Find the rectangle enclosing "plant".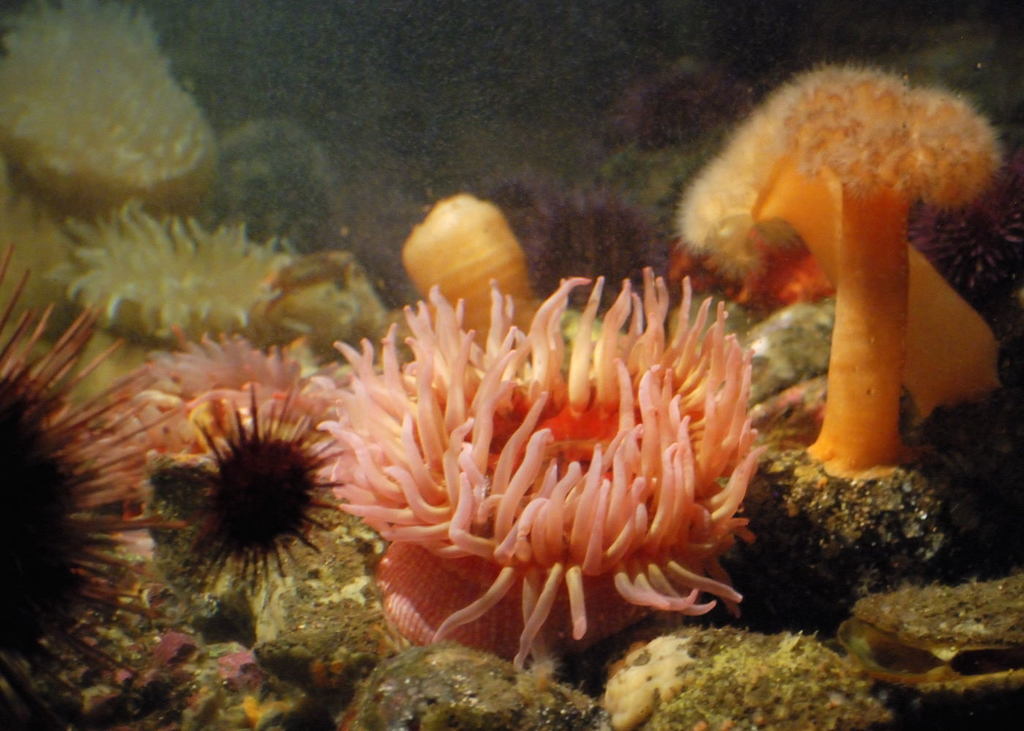
(323, 274, 767, 669).
